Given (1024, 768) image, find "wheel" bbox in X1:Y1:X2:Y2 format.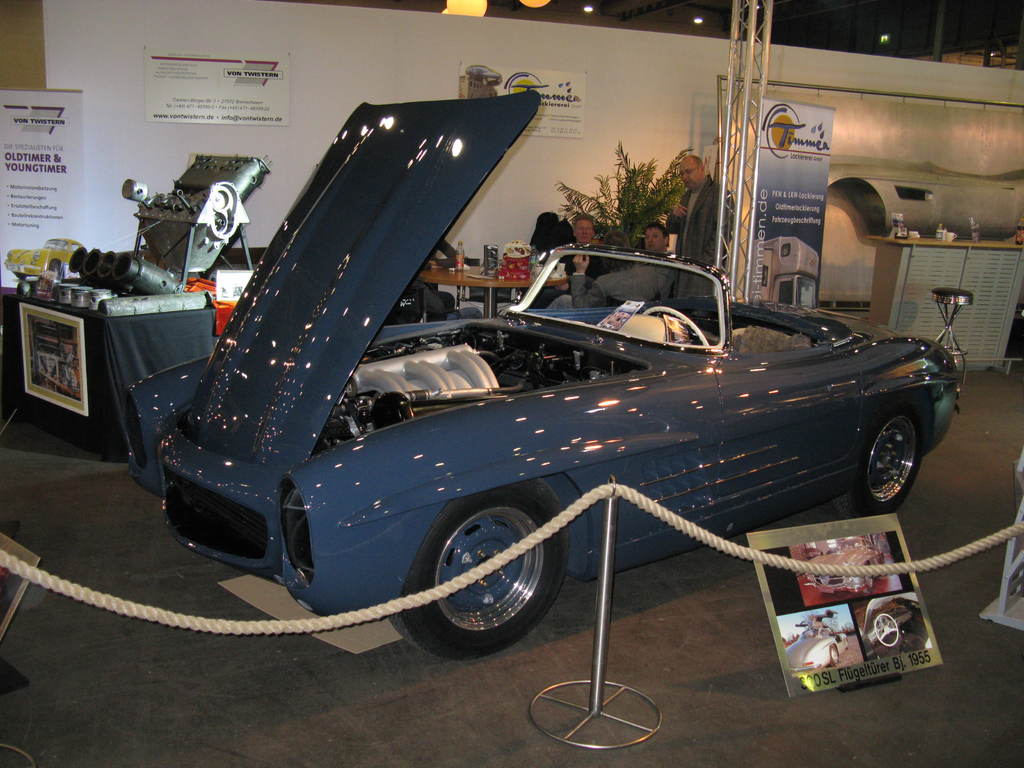
395:491:568:664.
